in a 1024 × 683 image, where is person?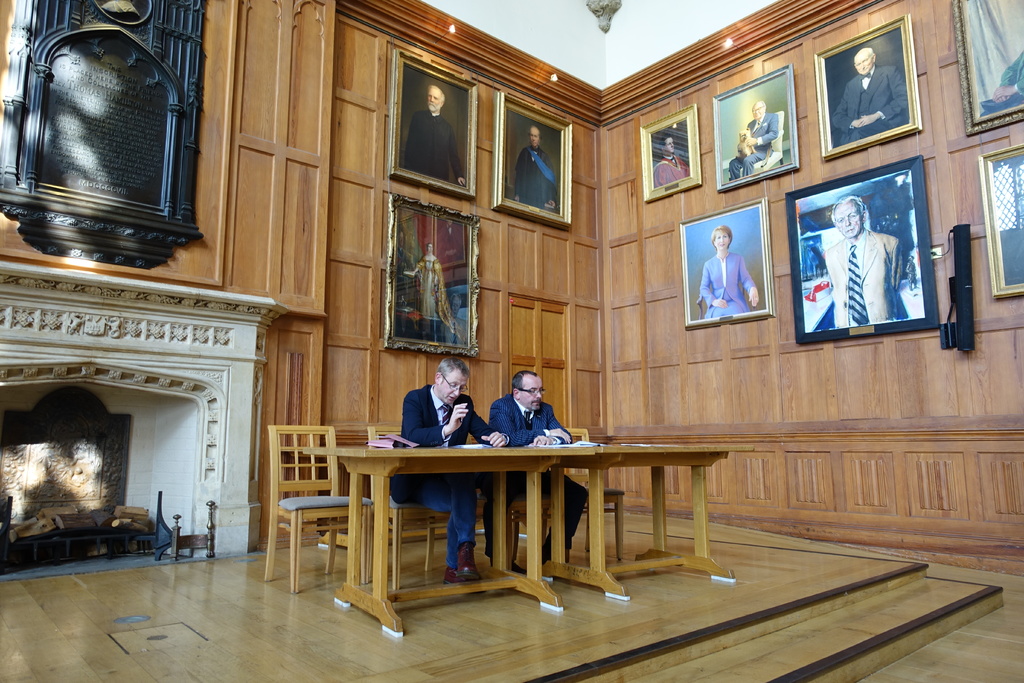
l=516, t=125, r=556, b=206.
